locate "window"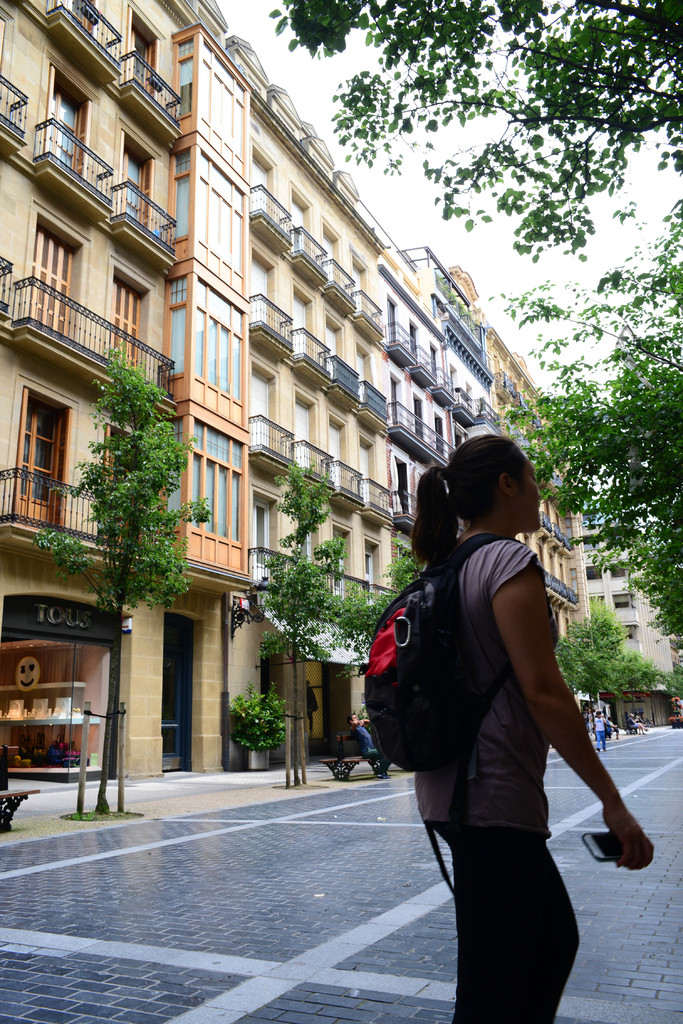
[left=128, top=128, right=154, bottom=225]
